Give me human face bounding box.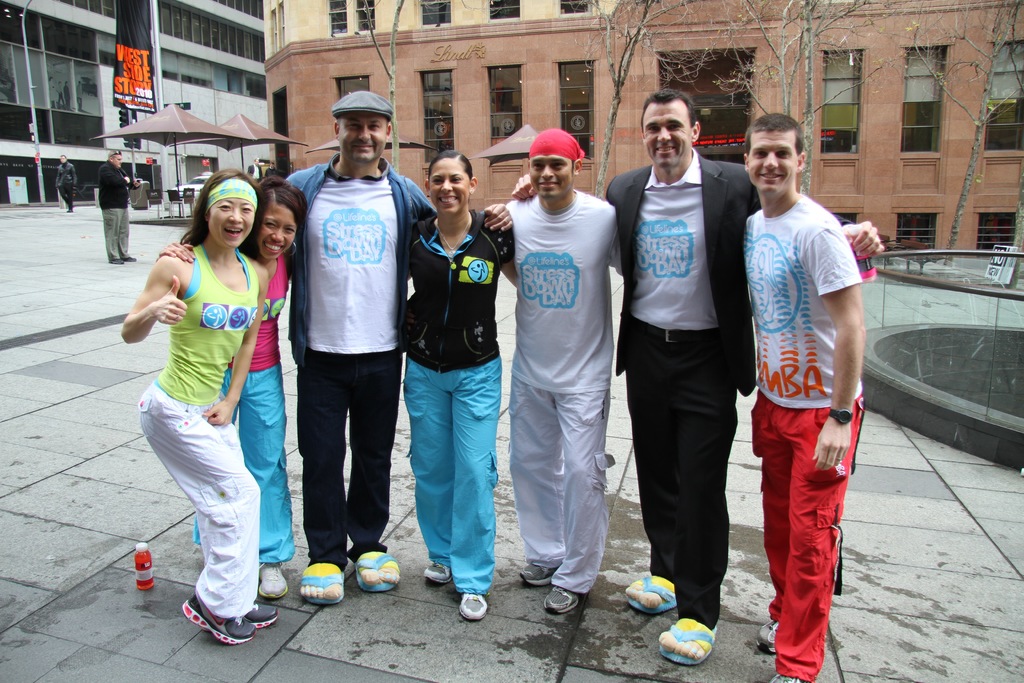
<box>259,202,298,258</box>.
